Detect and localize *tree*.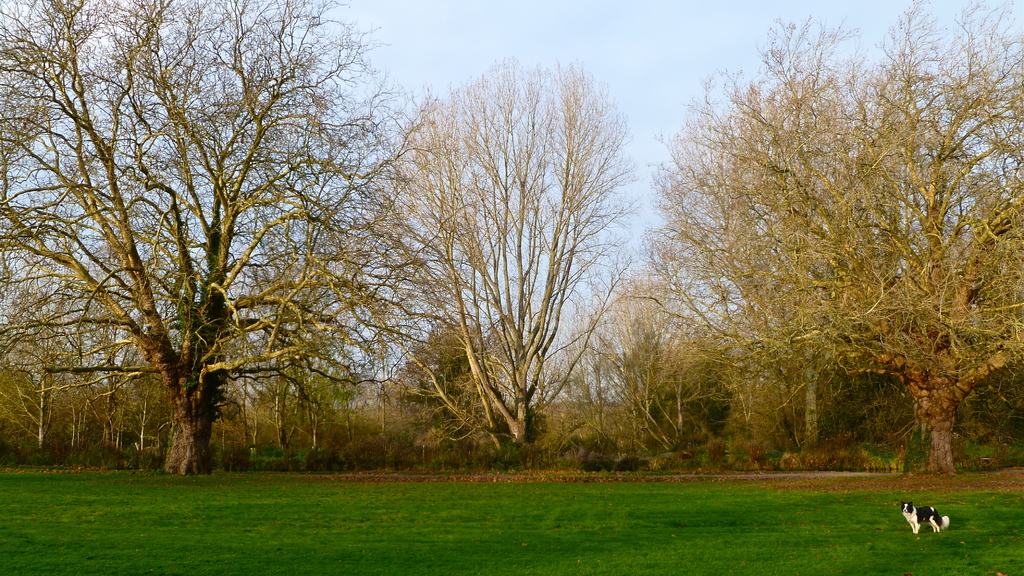
Localized at [left=607, top=24, right=1002, bottom=470].
